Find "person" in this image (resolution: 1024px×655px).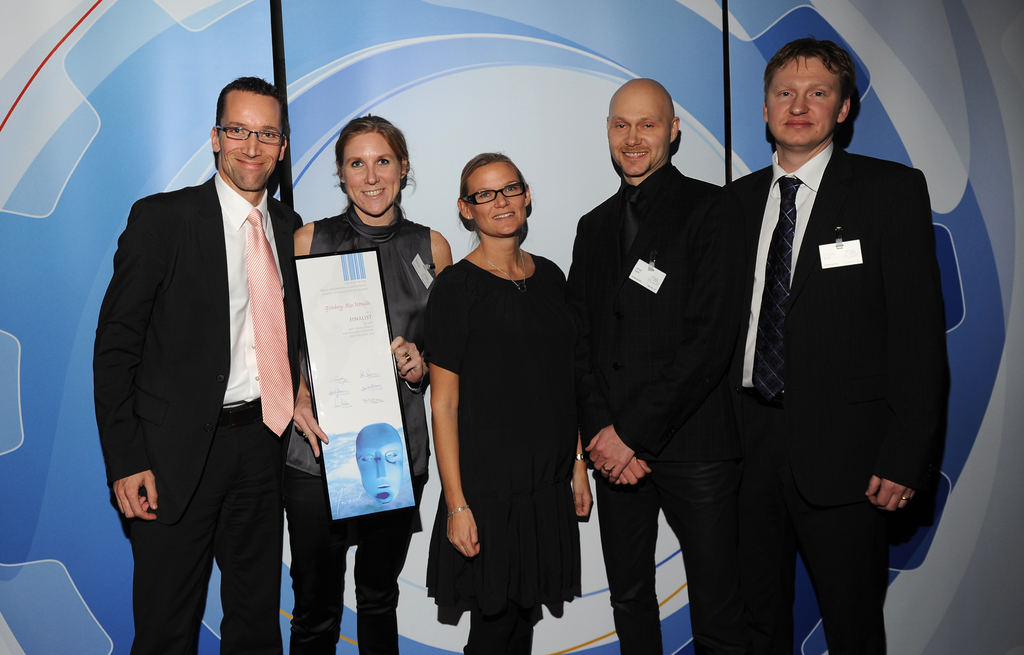
(565,75,725,654).
